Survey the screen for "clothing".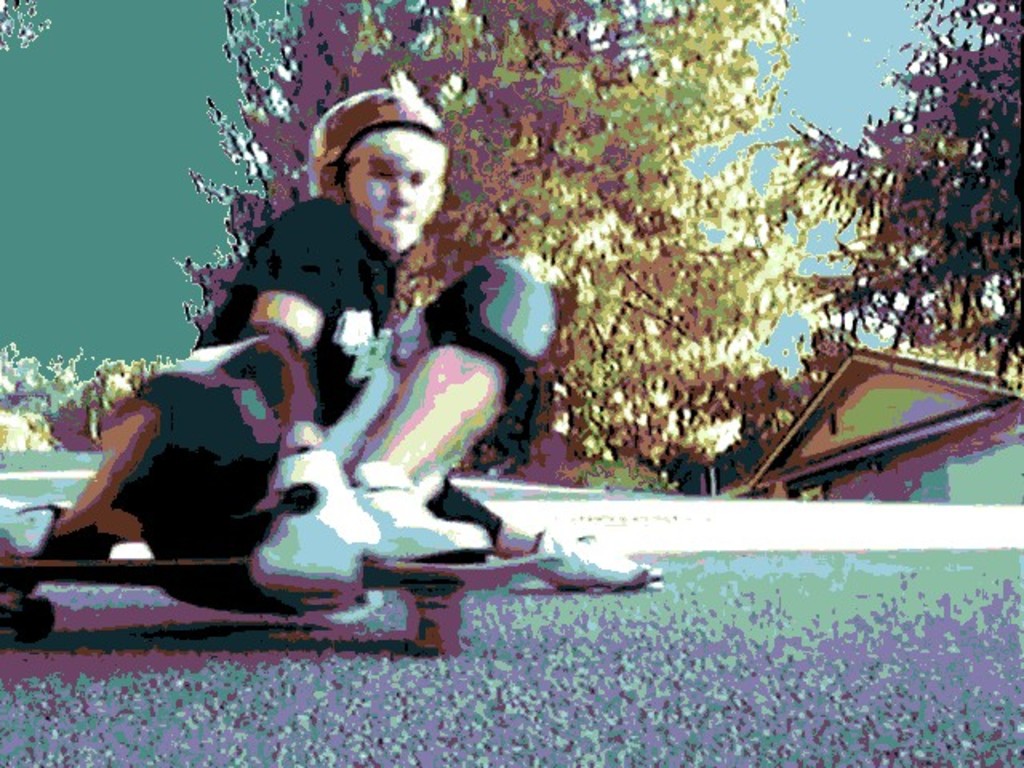
Survey found: bbox=[138, 195, 555, 622].
